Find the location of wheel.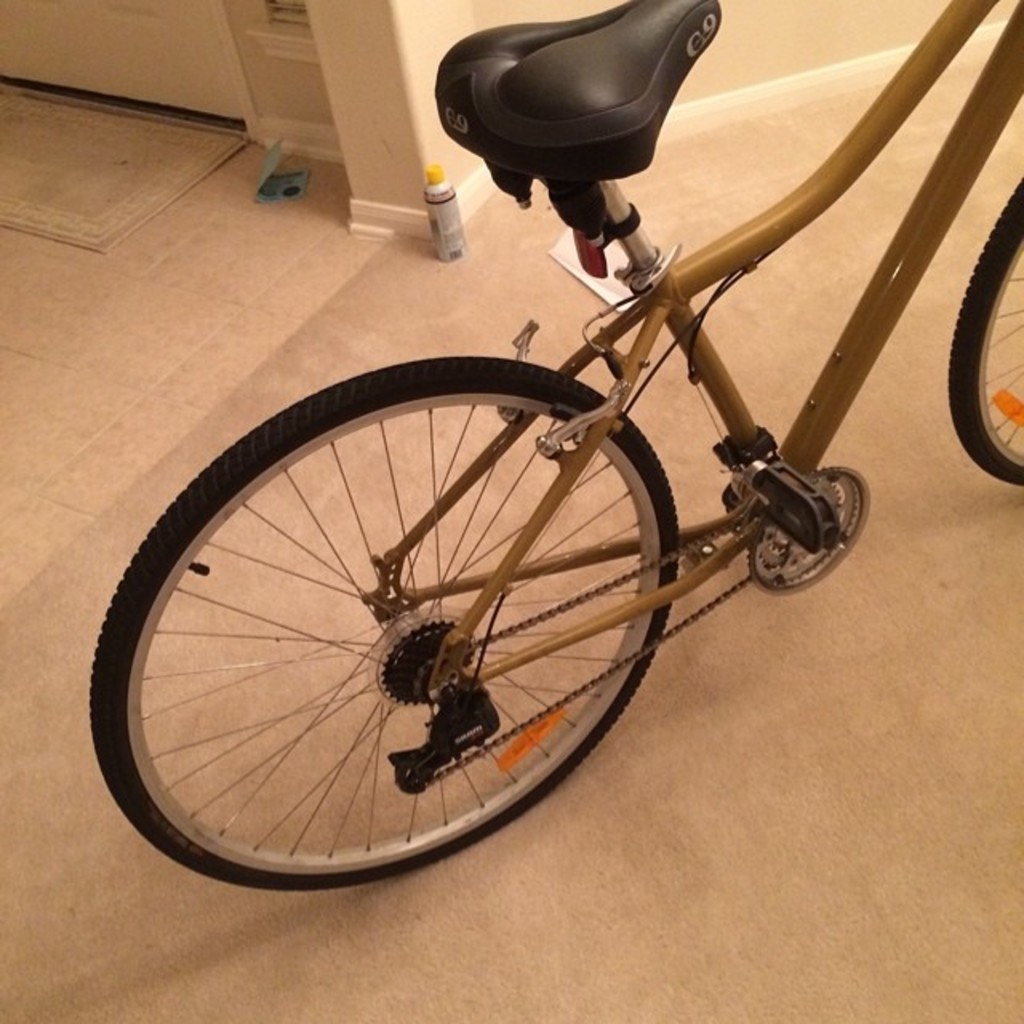
Location: 94 352 682 886.
